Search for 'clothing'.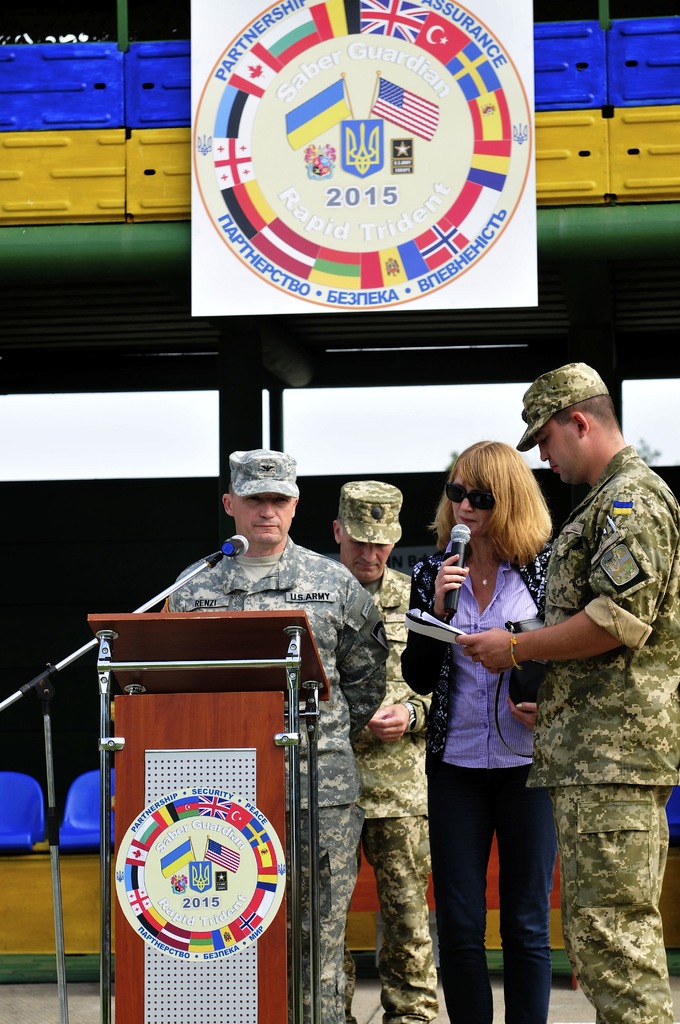
Found at x1=411, y1=460, x2=679, y2=720.
